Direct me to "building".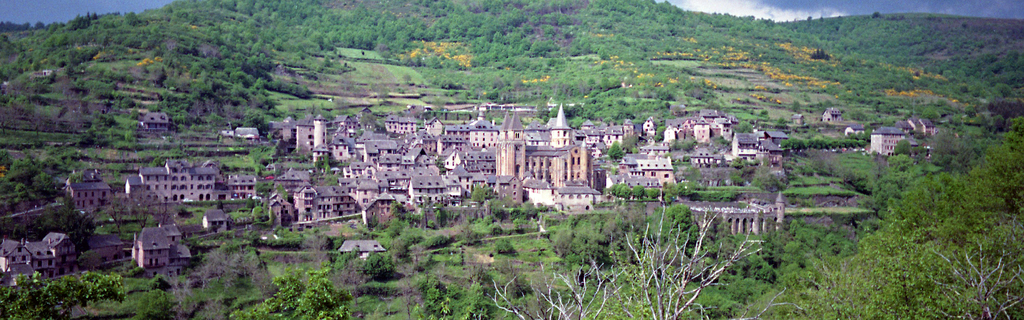
Direction: region(0, 230, 77, 281).
